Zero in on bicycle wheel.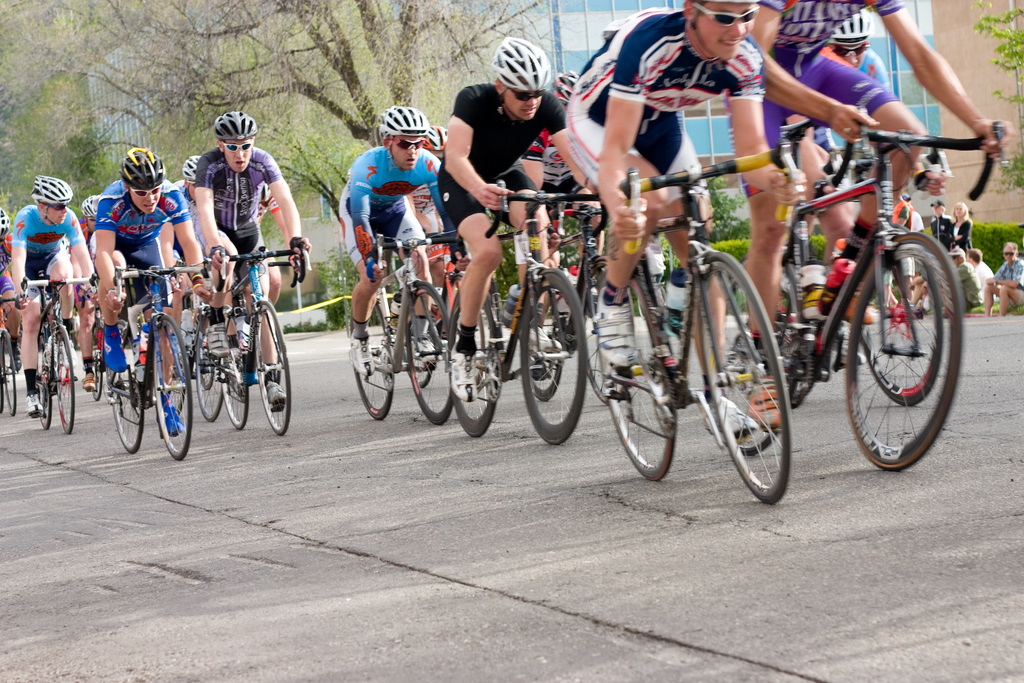
Zeroed in: 525 275 579 440.
